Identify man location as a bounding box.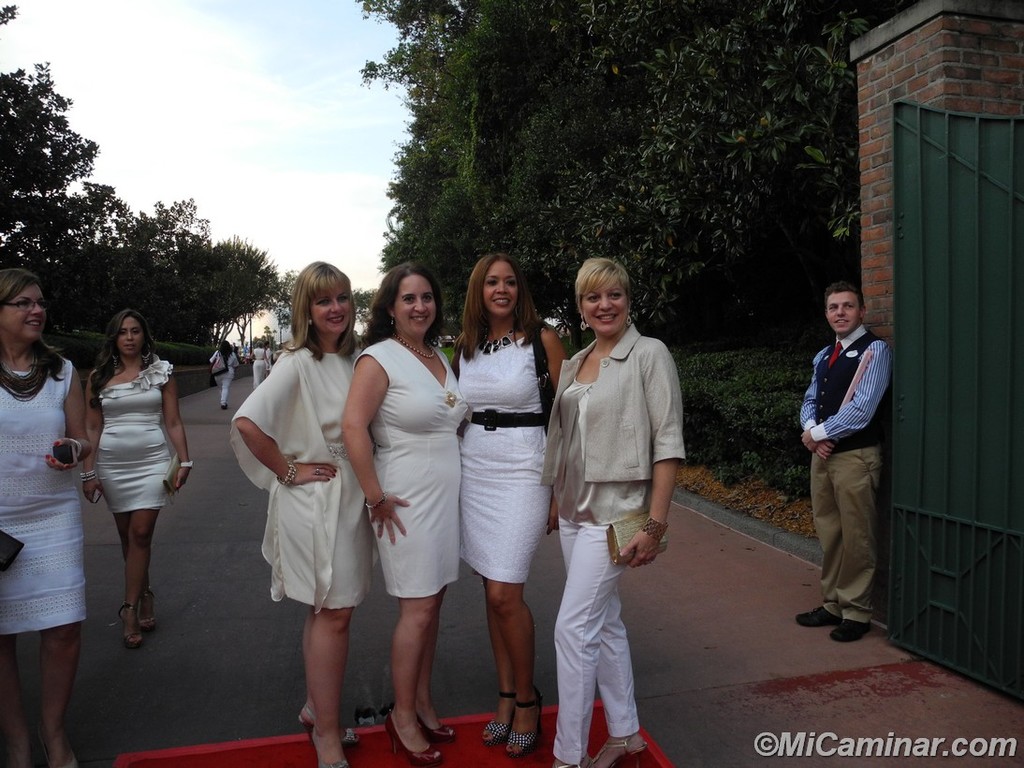
(left=796, top=271, right=899, bottom=646).
